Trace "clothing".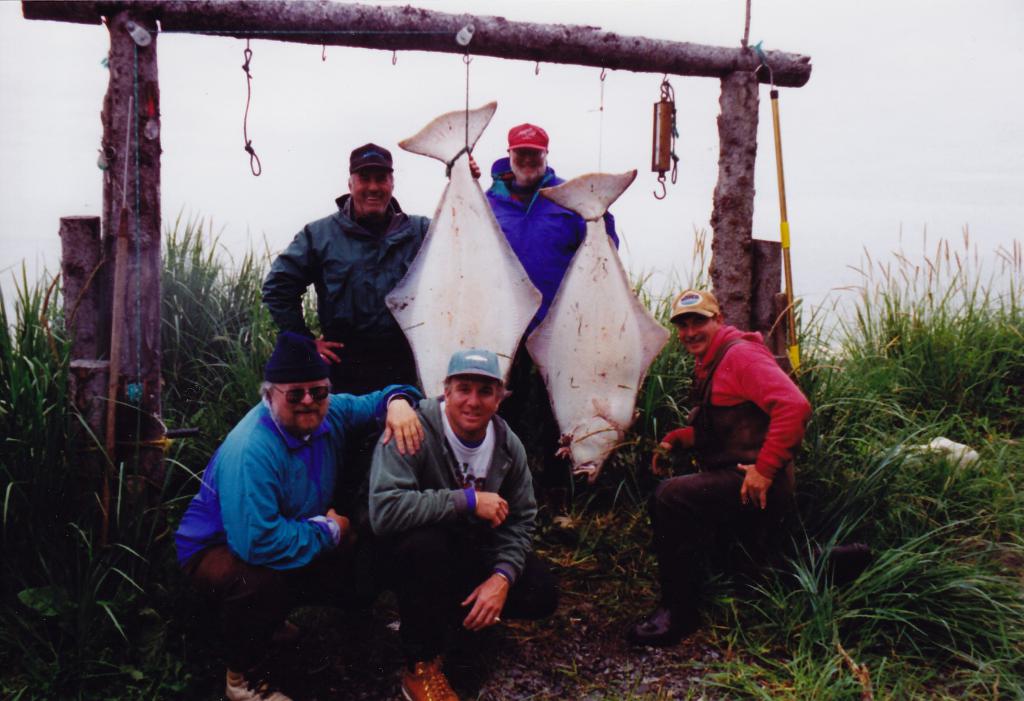
Traced to 254, 195, 434, 397.
